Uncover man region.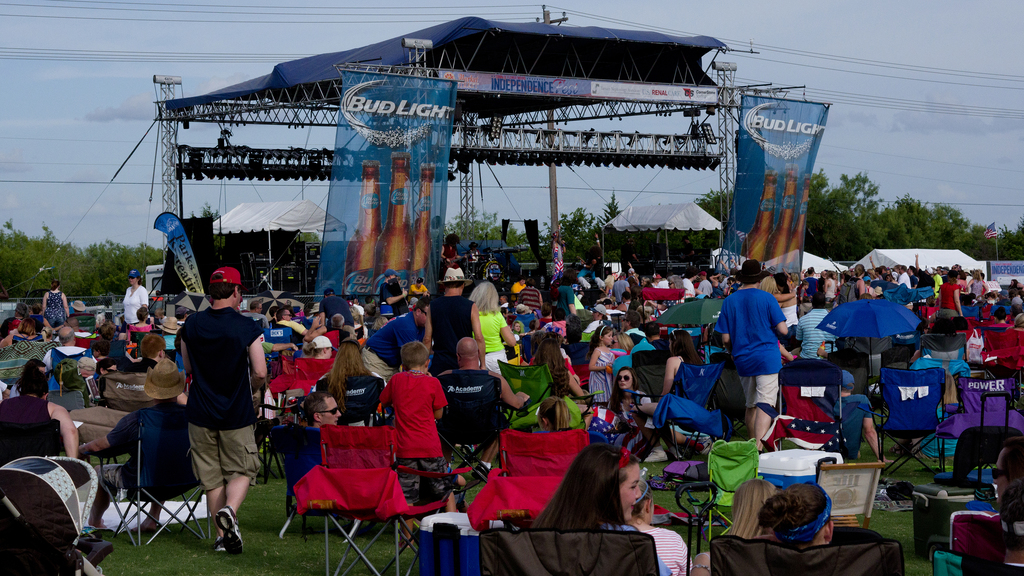
Uncovered: <region>509, 275, 528, 296</region>.
